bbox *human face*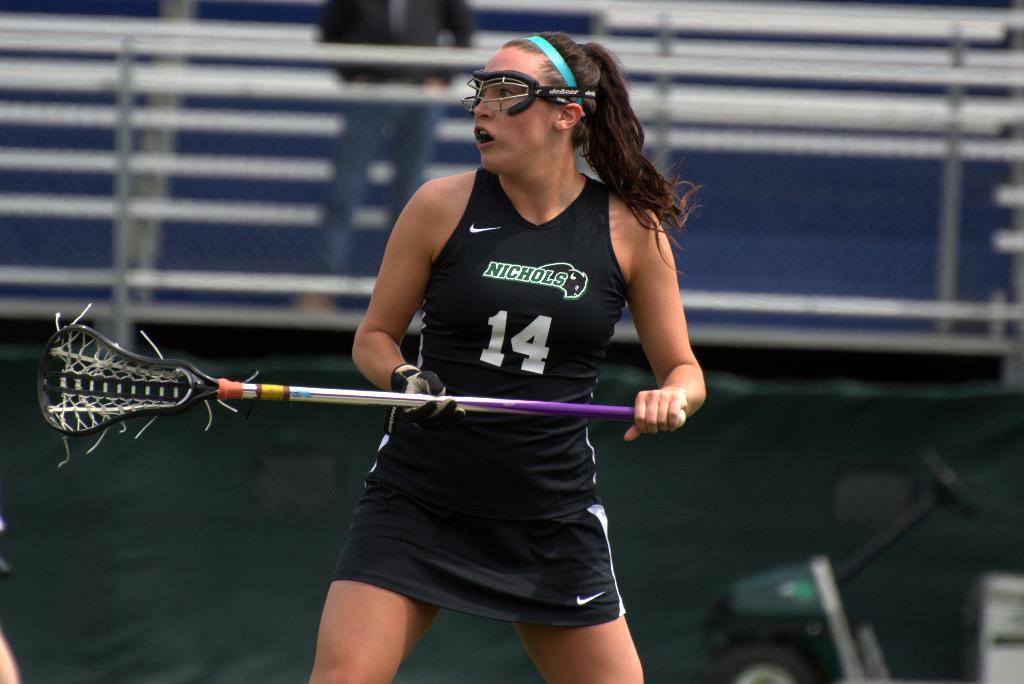
476/47/558/174
